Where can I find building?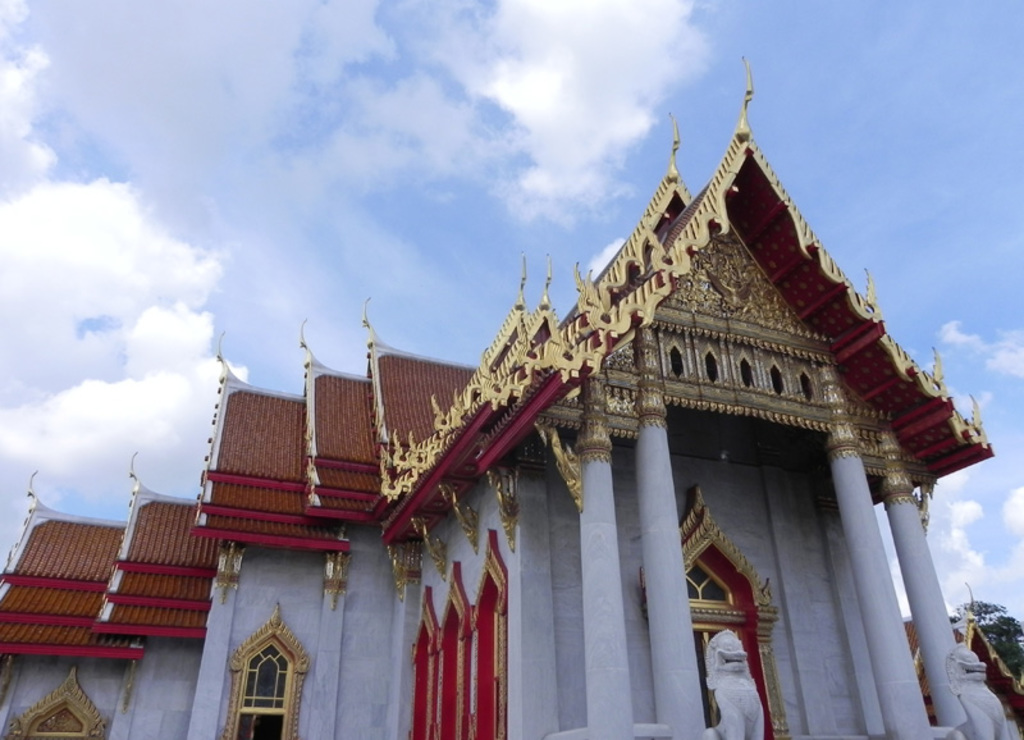
You can find it at left=0, top=47, right=1020, bottom=739.
